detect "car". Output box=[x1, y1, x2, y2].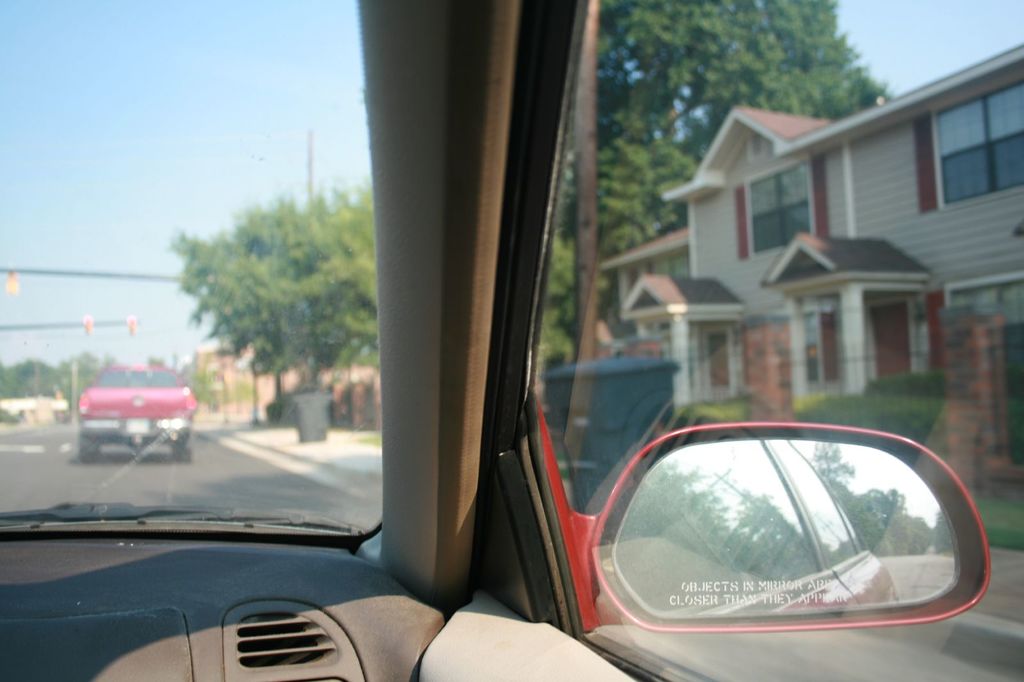
box=[61, 371, 202, 459].
